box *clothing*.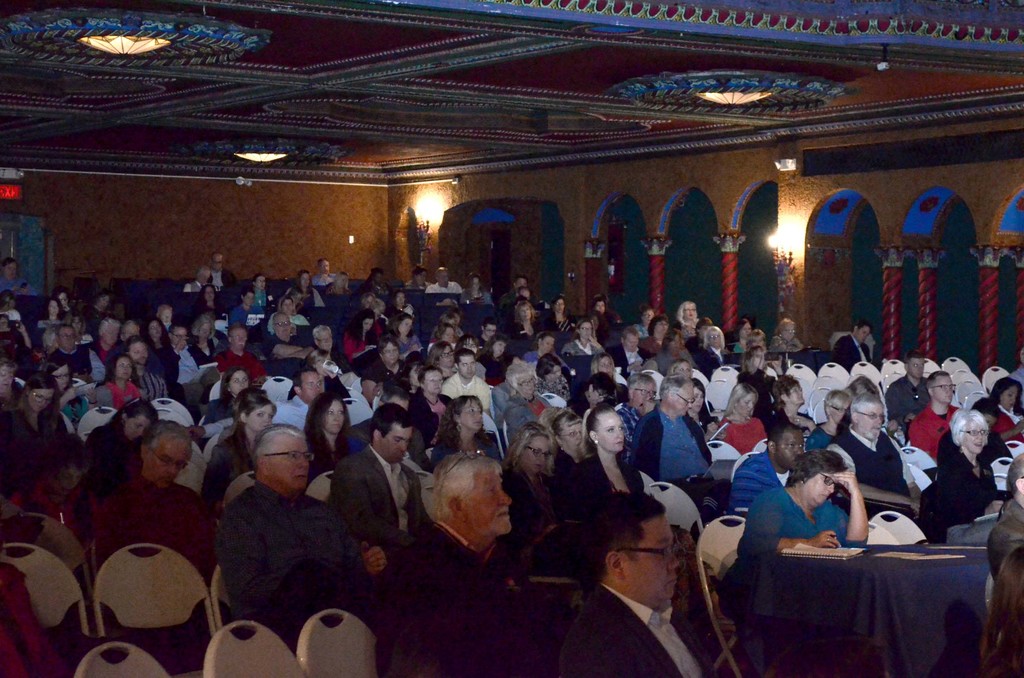
806, 420, 838, 457.
